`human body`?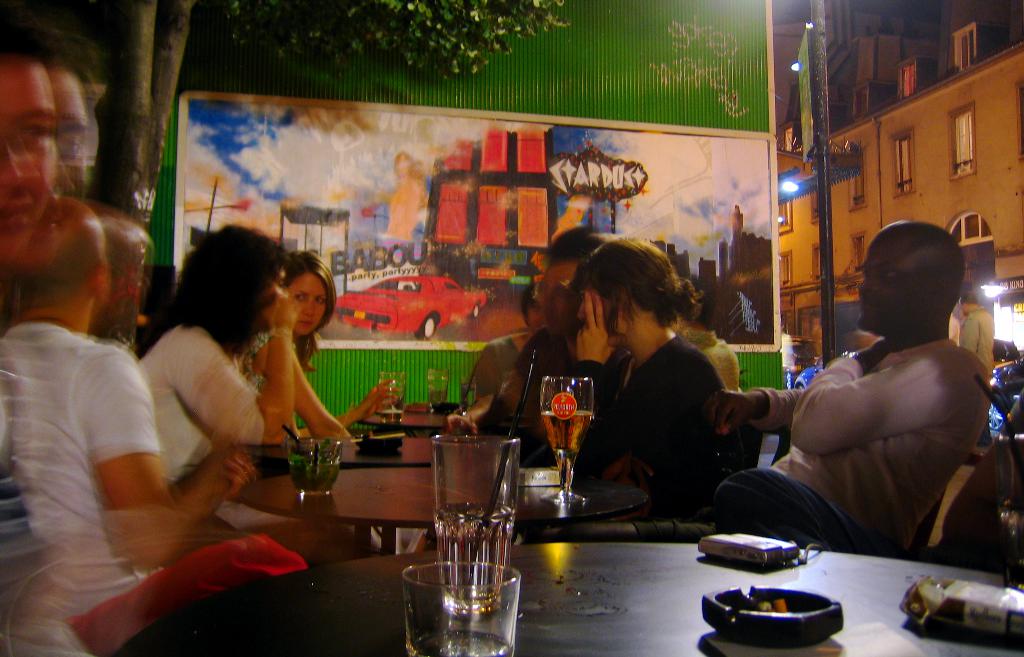
<box>0,186,253,656</box>
